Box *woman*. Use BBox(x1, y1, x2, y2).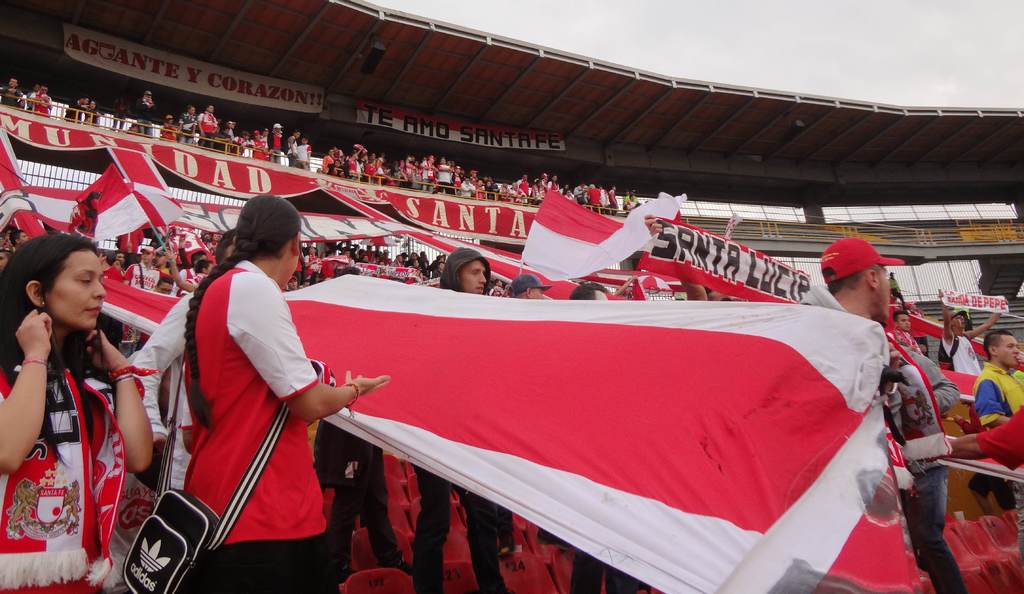
BBox(179, 195, 393, 593).
